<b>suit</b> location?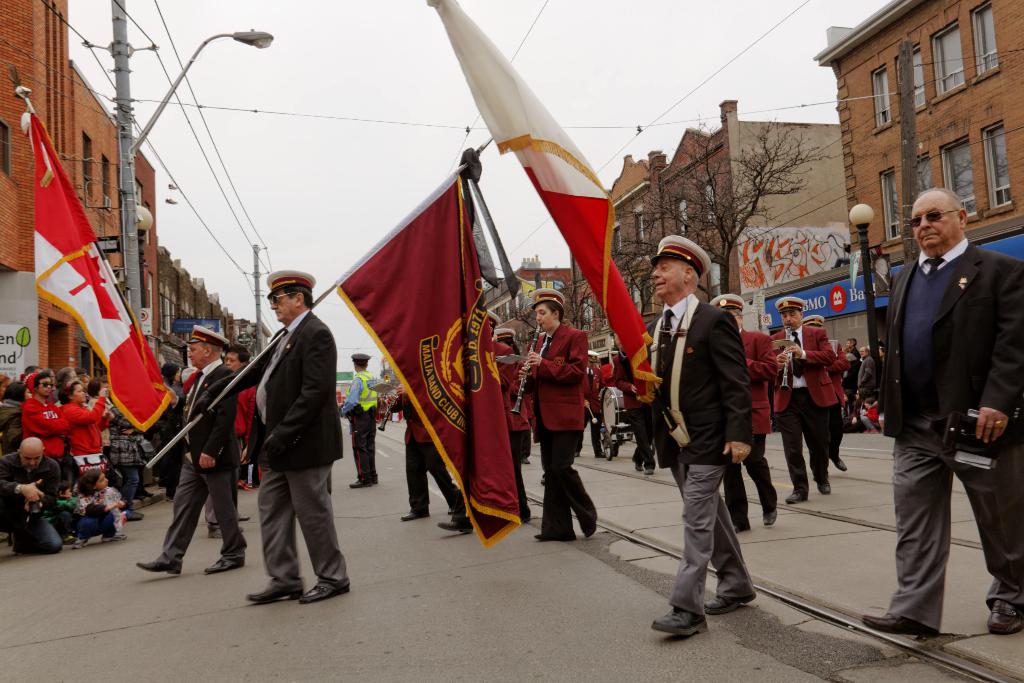
crop(596, 358, 616, 422)
